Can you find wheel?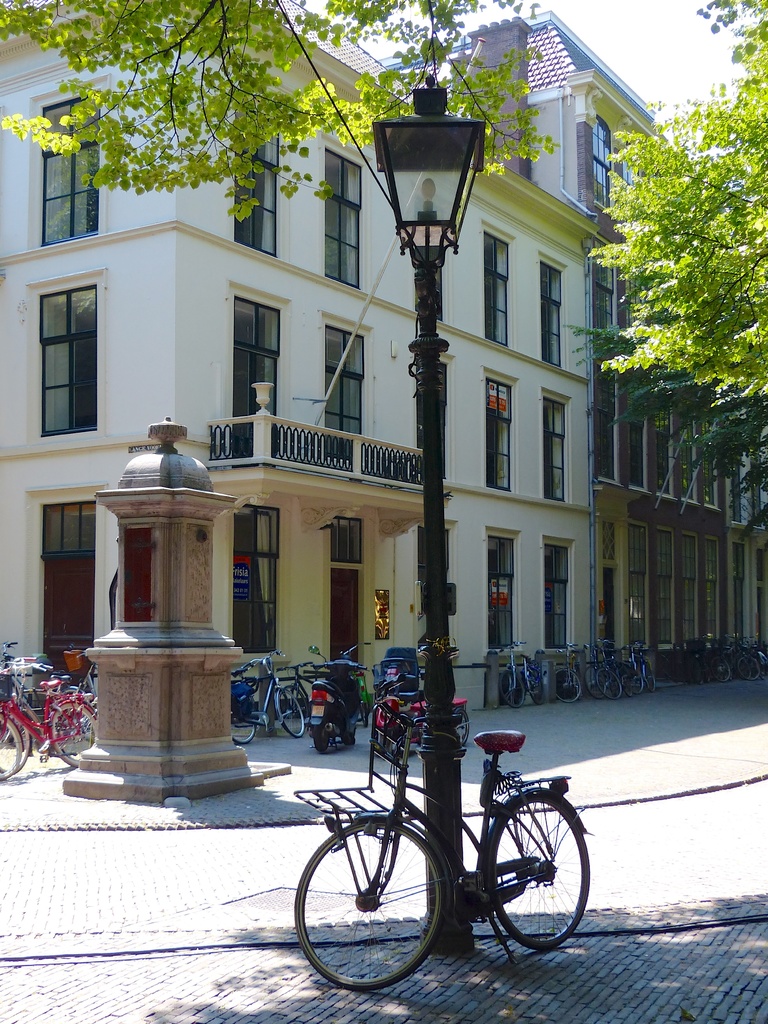
Yes, bounding box: l=576, t=662, r=601, b=698.
